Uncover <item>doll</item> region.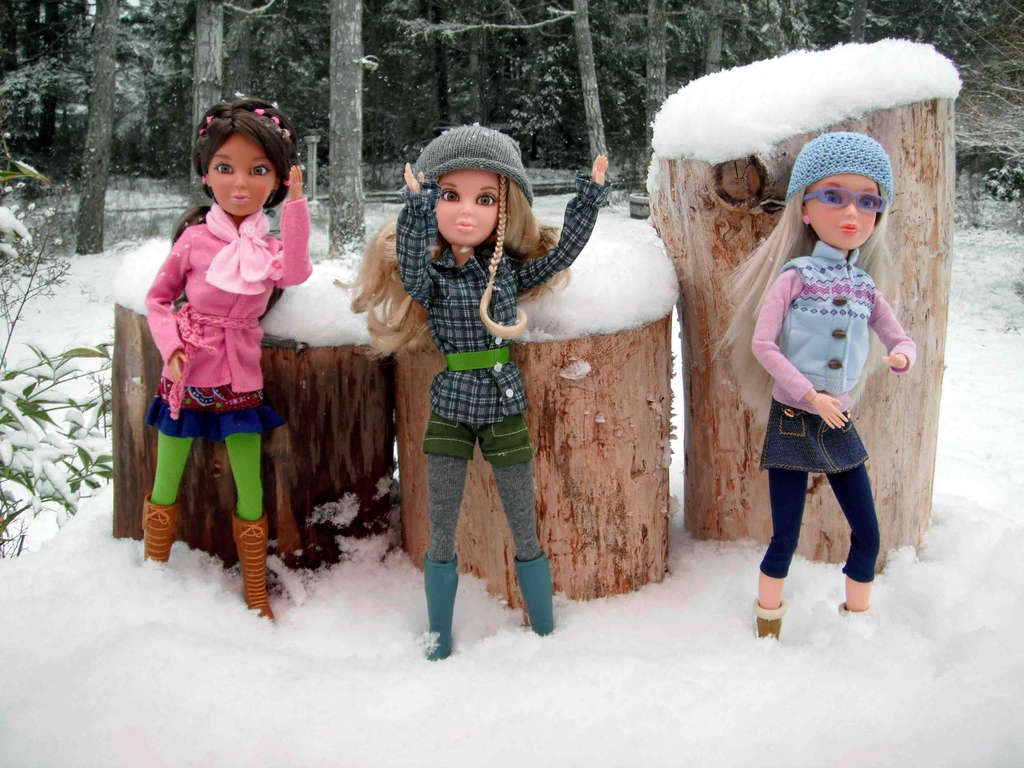
Uncovered: (x1=707, y1=100, x2=928, y2=613).
